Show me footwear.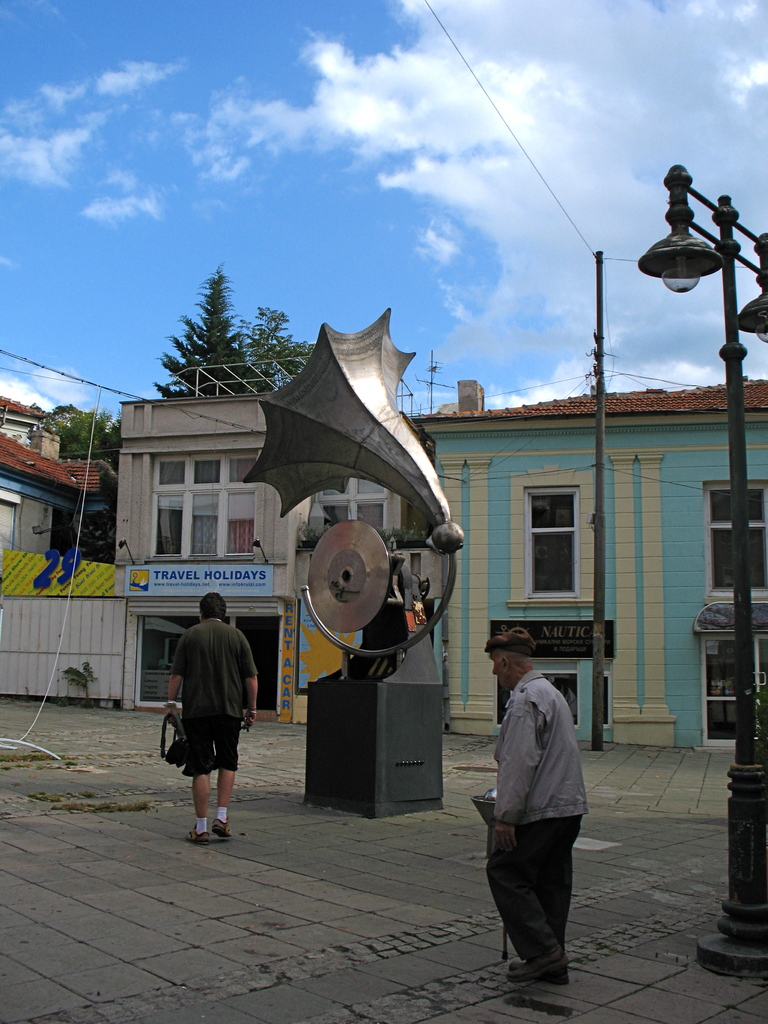
footwear is here: rect(188, 825, 204, 841).
